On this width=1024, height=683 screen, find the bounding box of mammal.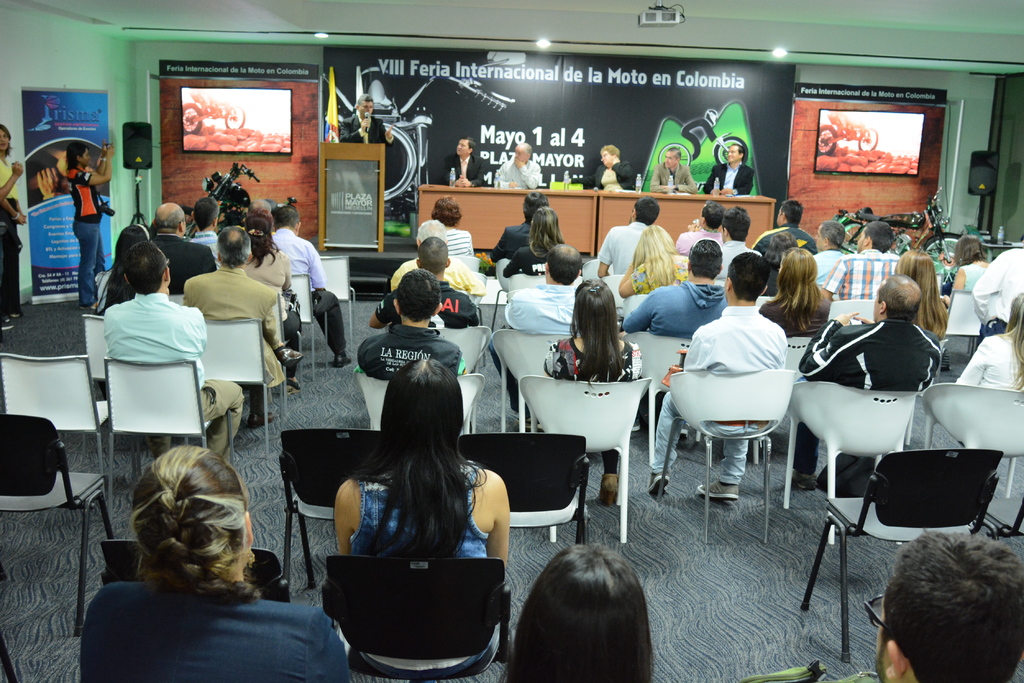
Bounding box: (x1=733, y1=533, x2=1023, y2=682).
